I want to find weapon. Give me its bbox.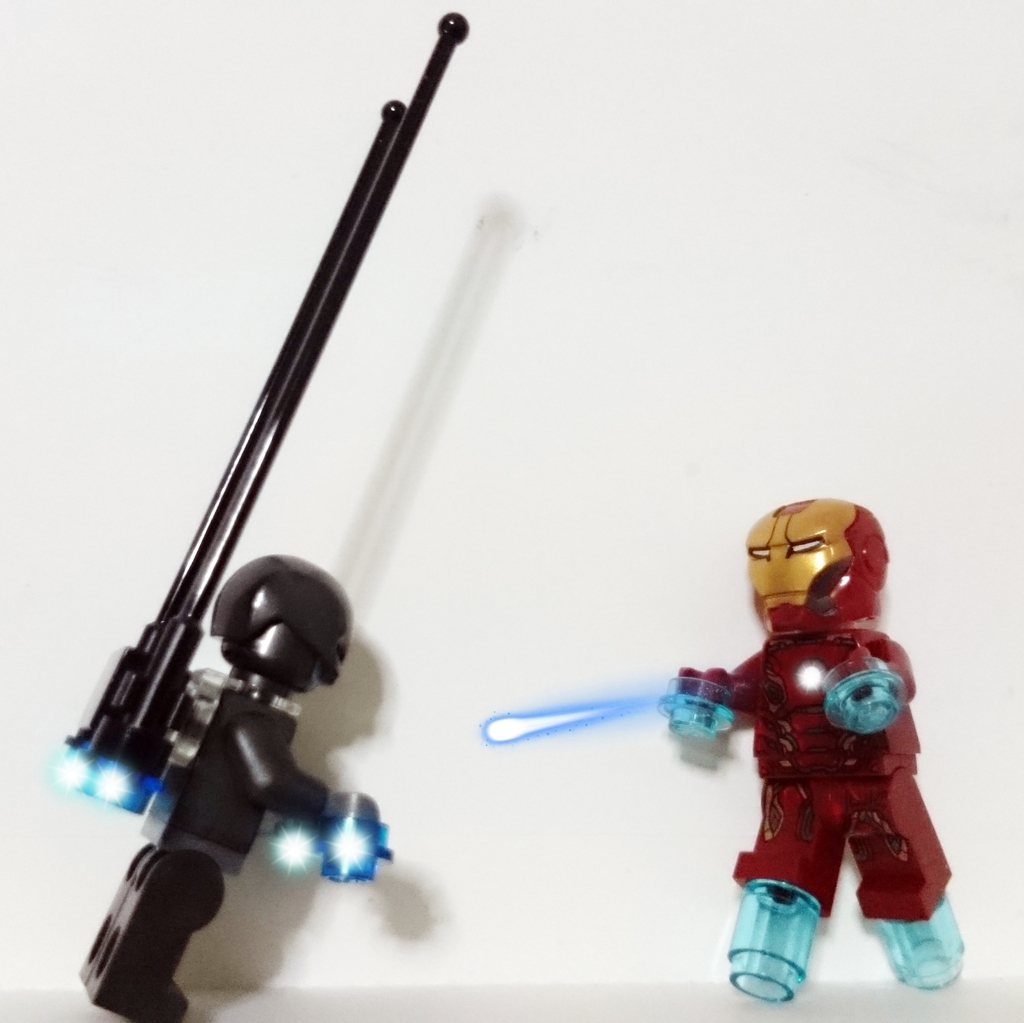
Rect(44, 4, 467, 1016).
